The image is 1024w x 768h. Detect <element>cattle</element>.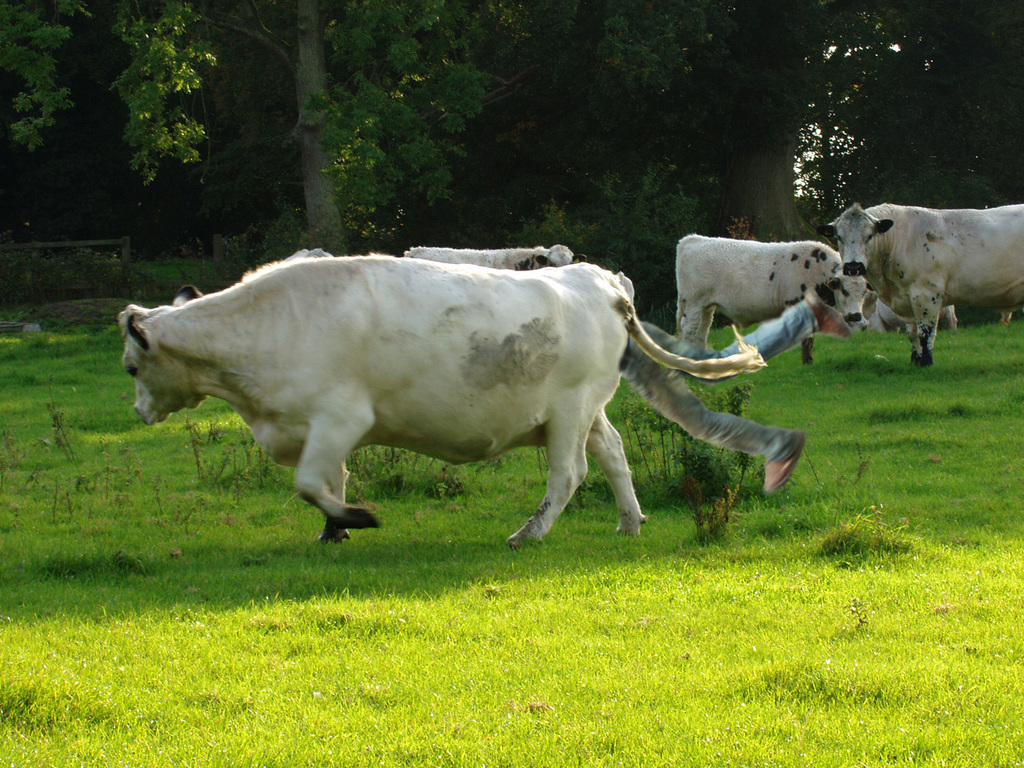
Detection: box=[869, 298, 958, 333].
